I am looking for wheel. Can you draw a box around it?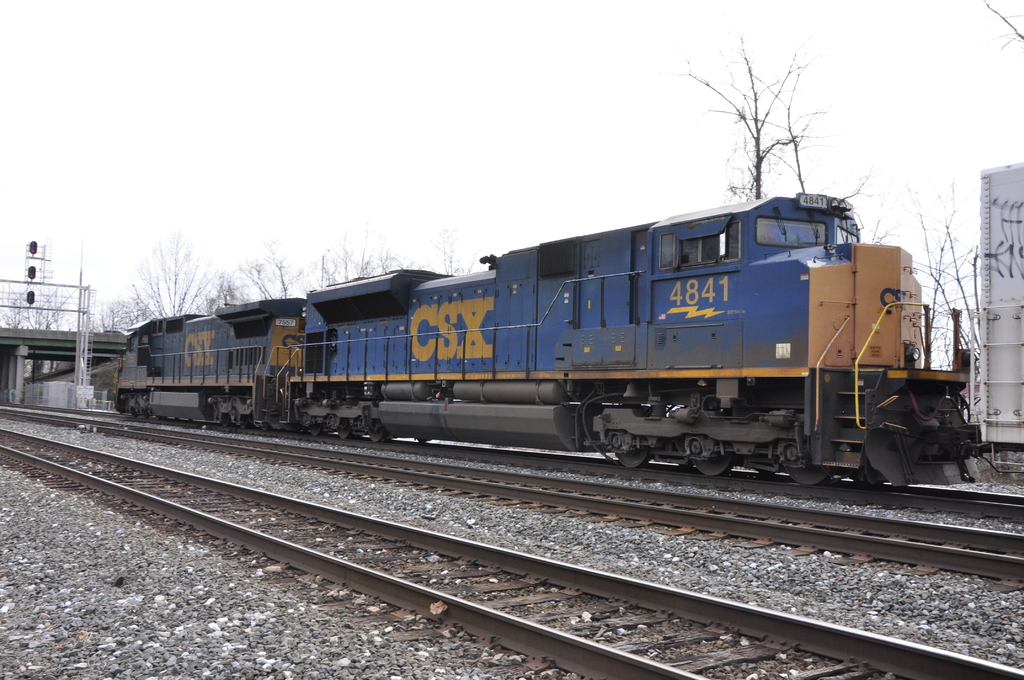
Sure, the bounding box is x1=691, y1=423, x2=740, y2=477.
